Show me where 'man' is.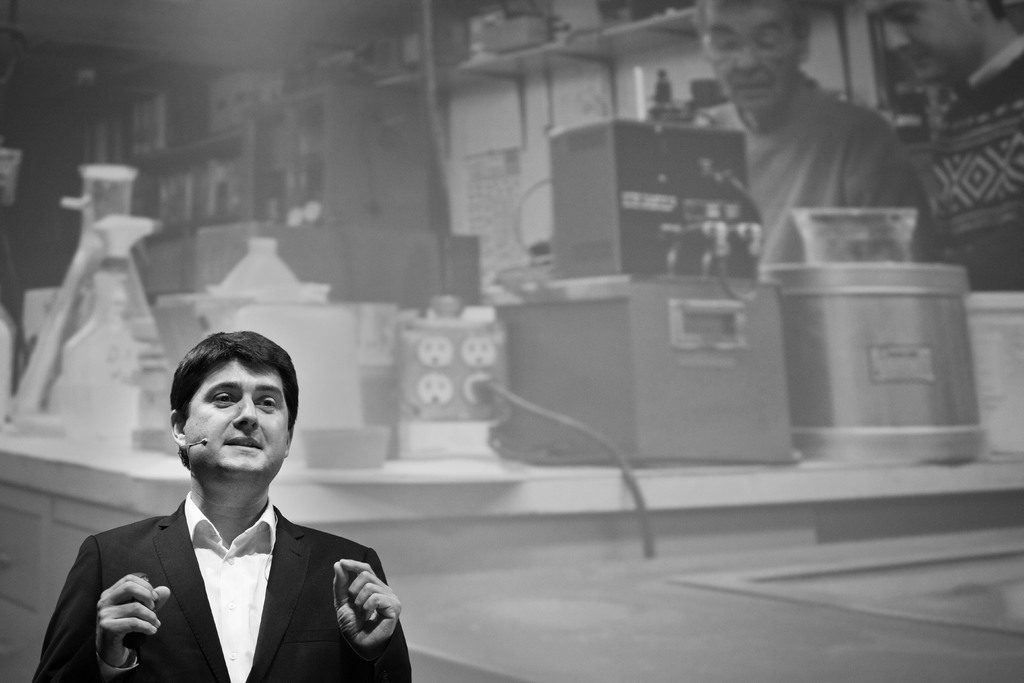
'man' is at (x1=43, y1=359, x2=401, y2=682).
